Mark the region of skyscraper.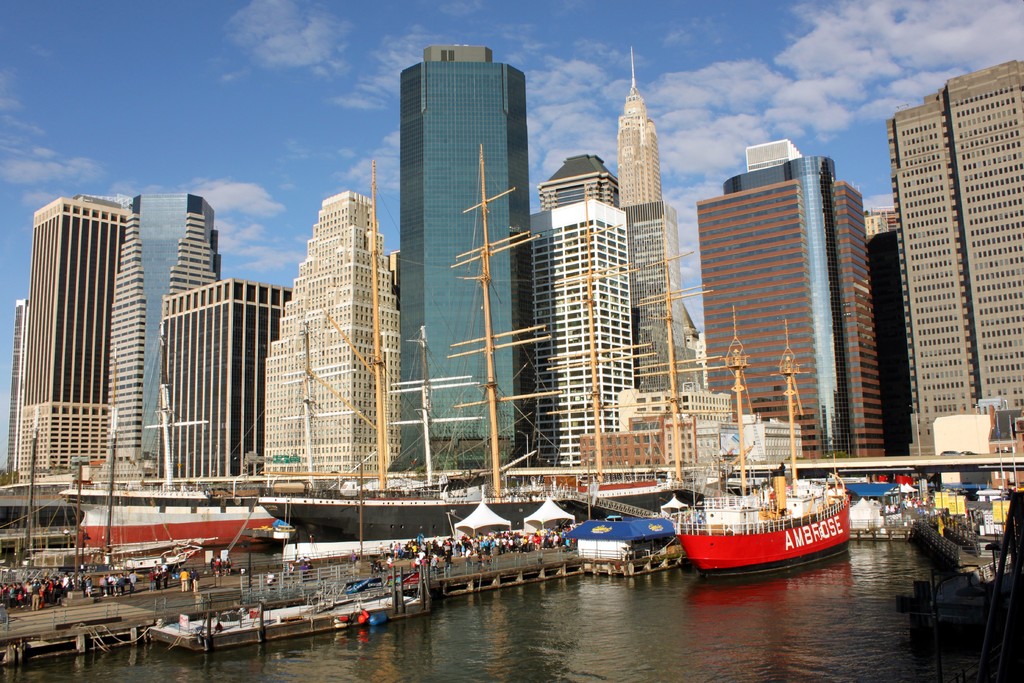
Region: (257,191,406,480).
